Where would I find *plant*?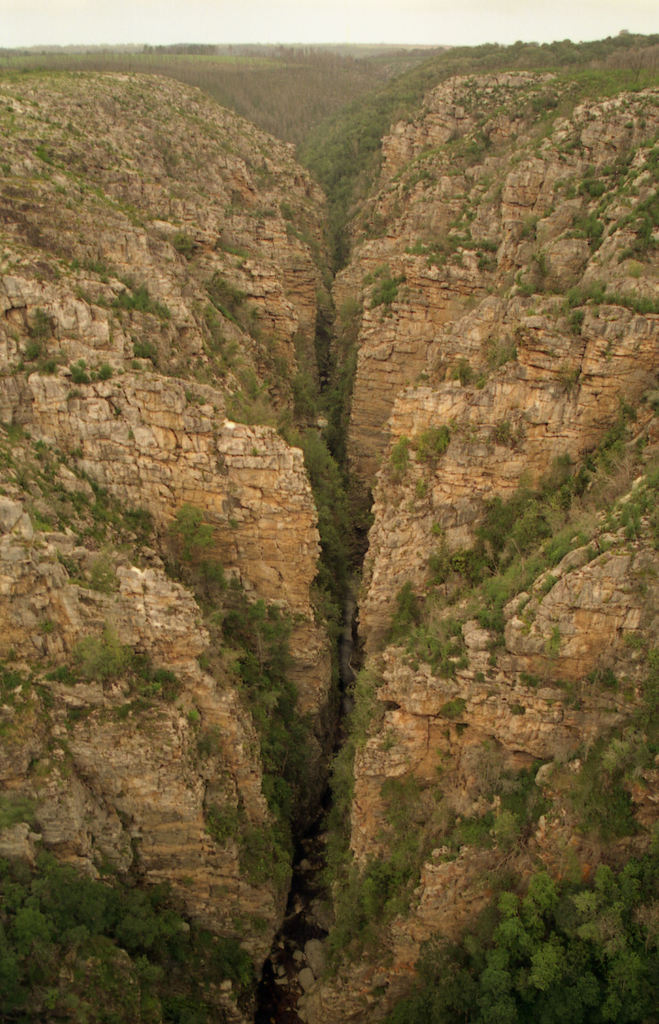
At l=247, t=206, r=271, b=220.
